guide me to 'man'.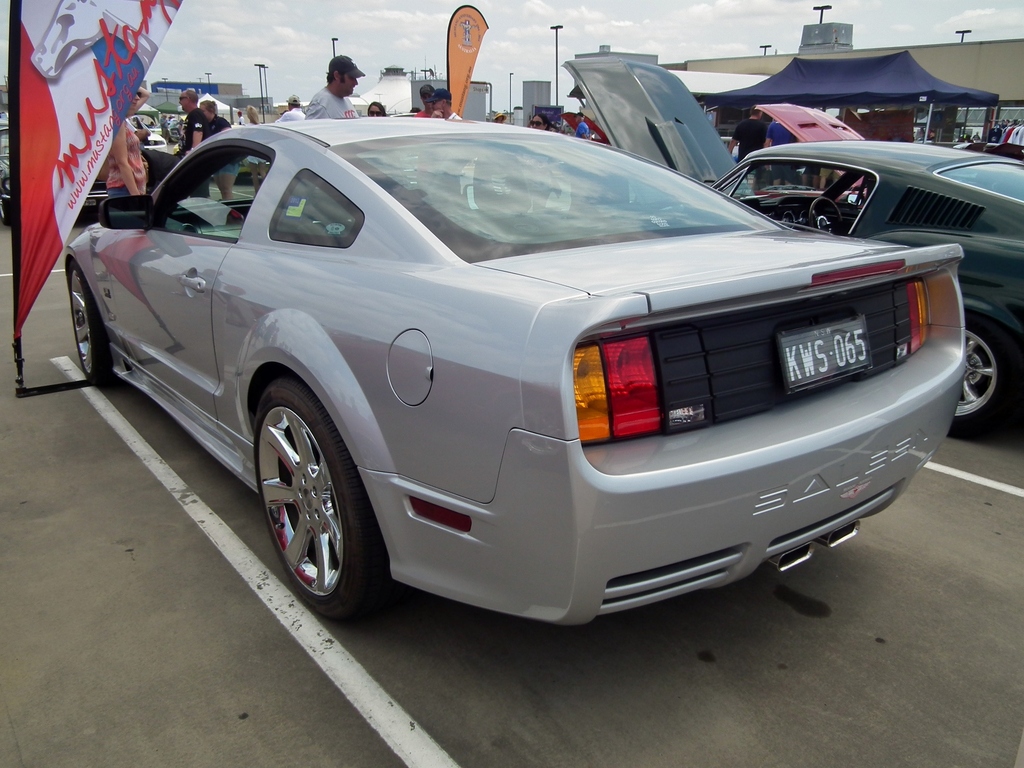
Guidance: 764 121 801 150.
